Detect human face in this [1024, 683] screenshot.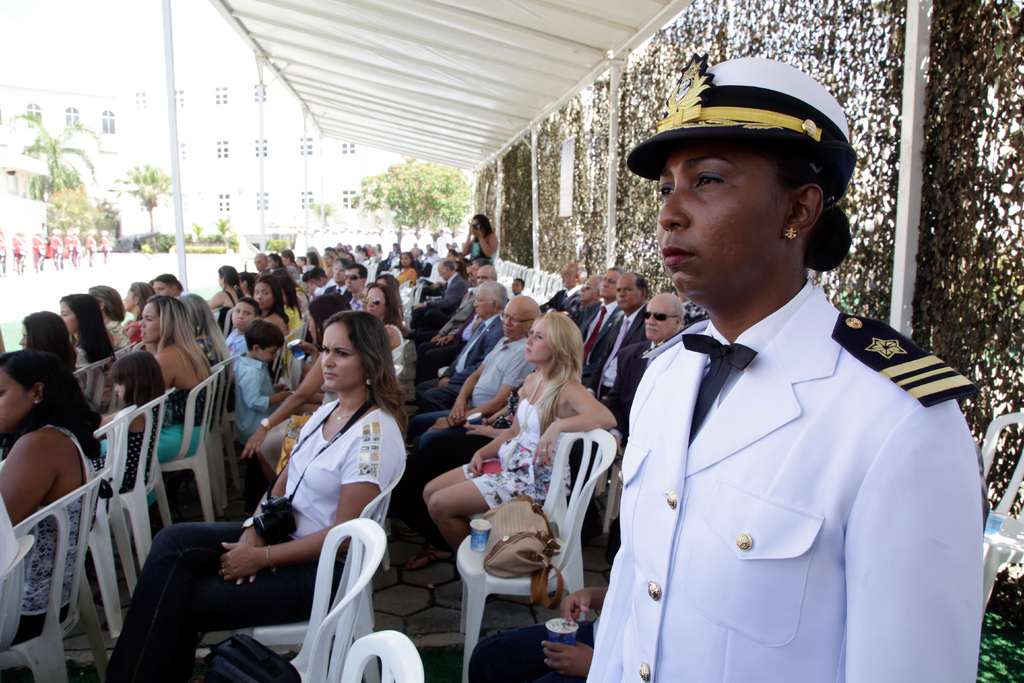
Detection: {"x1": 0, "y1": 367, "x2": 33, "y2": 431}.
